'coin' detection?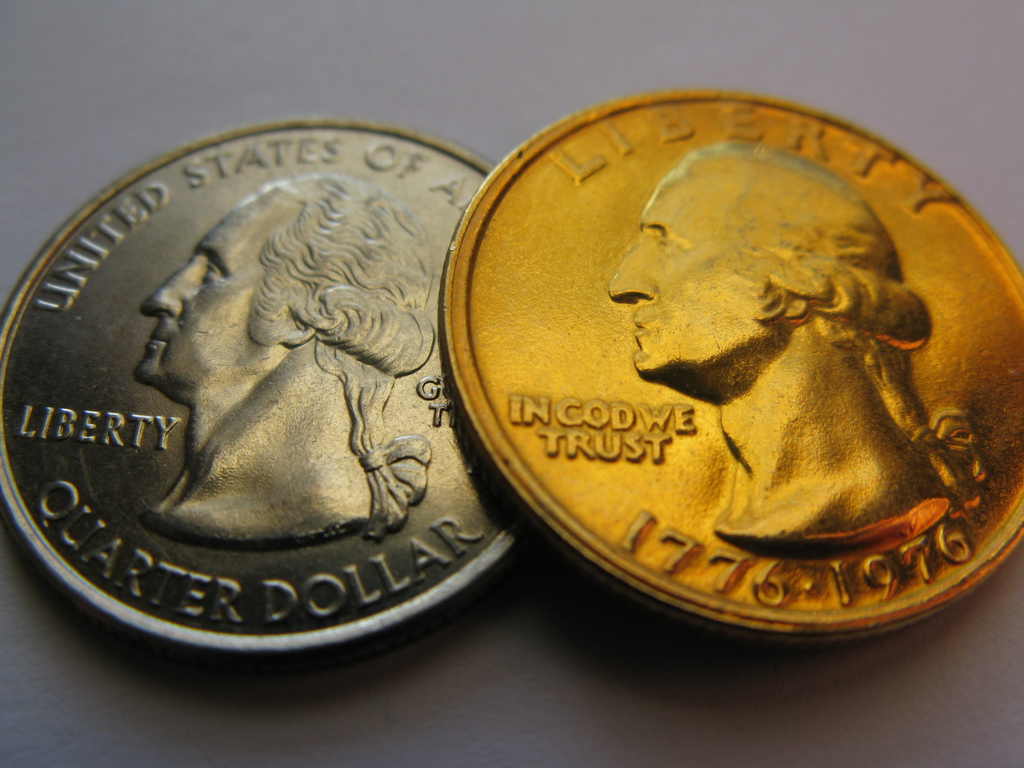
x1=440 y1=90 x2=1023 y2=637
